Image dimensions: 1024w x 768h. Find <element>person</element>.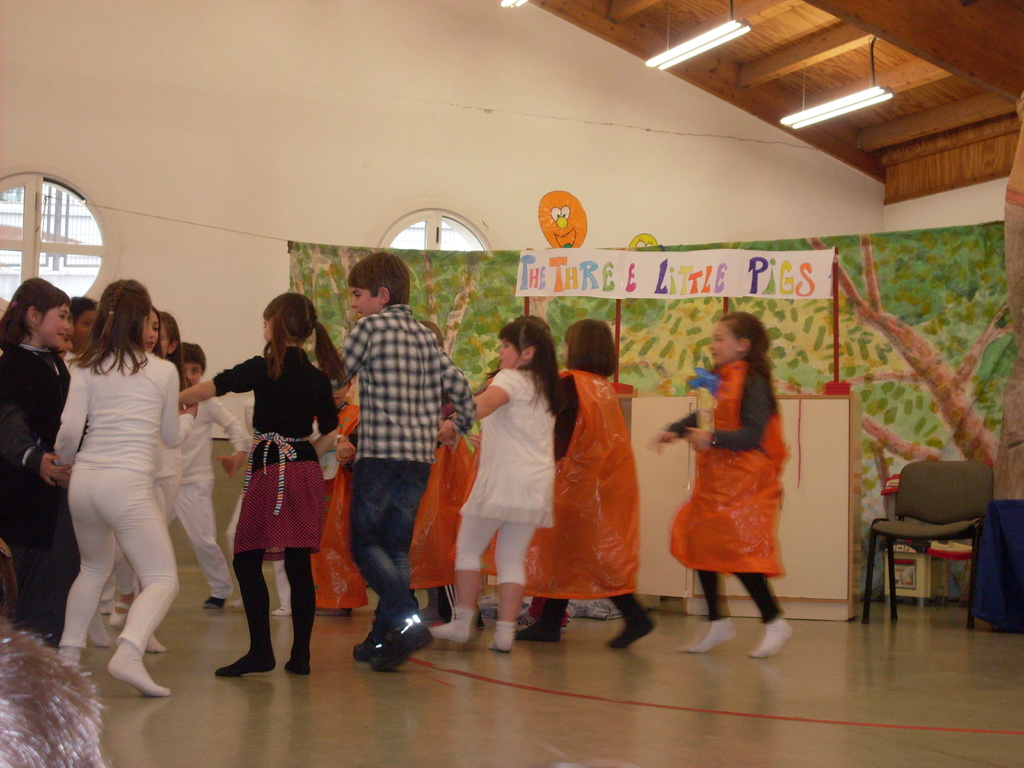
box=[48, 278, 197, 694].
